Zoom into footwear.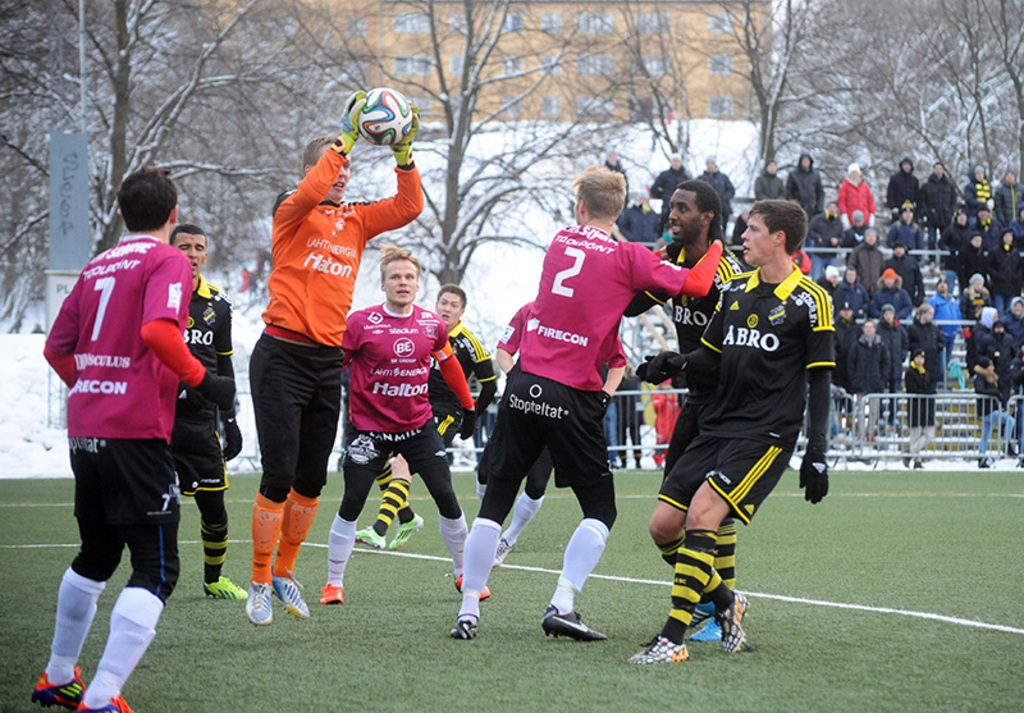
Zoom target: crop(621, 458, 627, 466).
